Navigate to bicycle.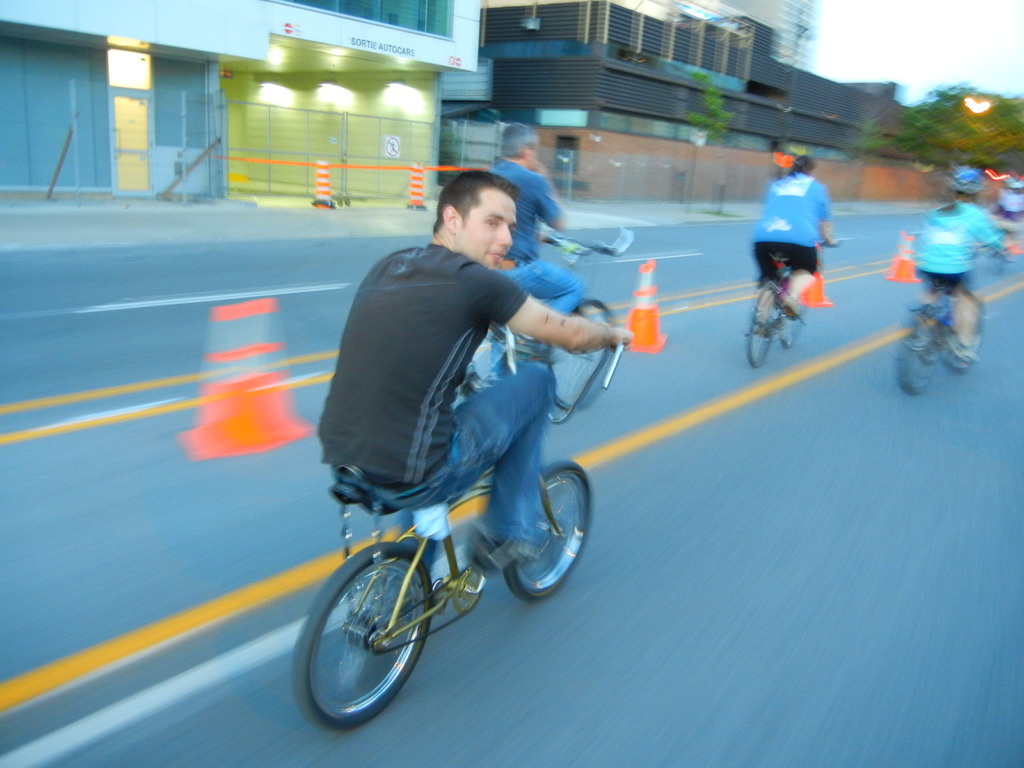
Navigation target: [left=743, top=236, right=844, bottom=369].
